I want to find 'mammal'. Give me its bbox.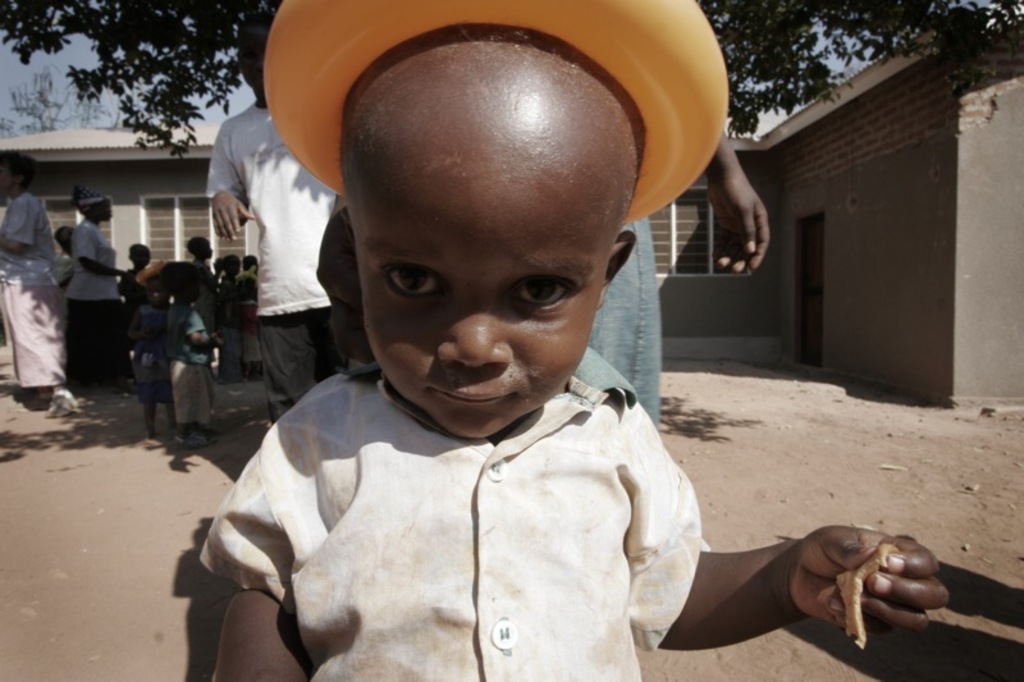
186, 229, 218, 325.
